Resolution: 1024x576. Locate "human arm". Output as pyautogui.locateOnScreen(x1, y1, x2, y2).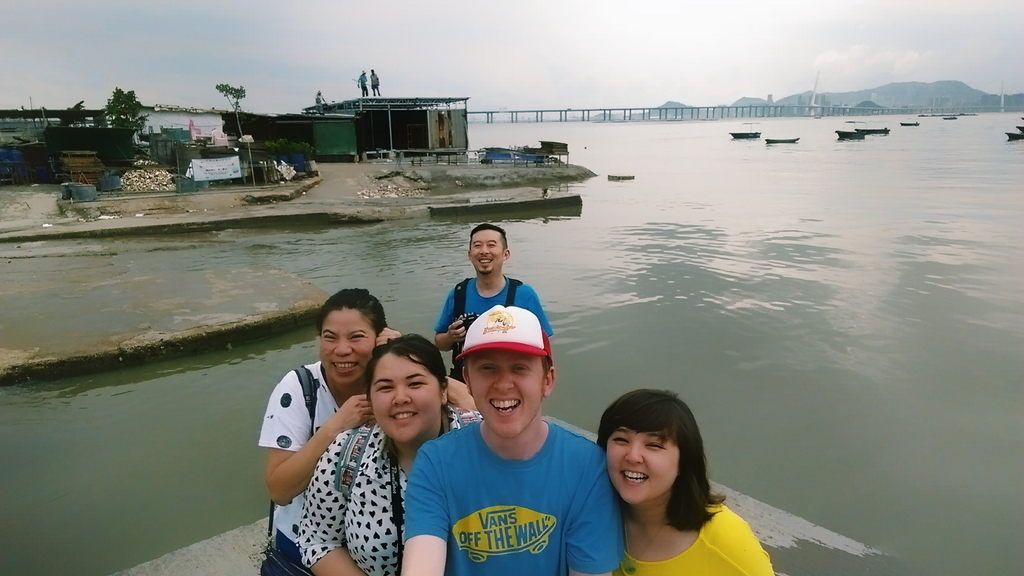
pyautogui.locateOnScreen(565, 458, 641, 575).
